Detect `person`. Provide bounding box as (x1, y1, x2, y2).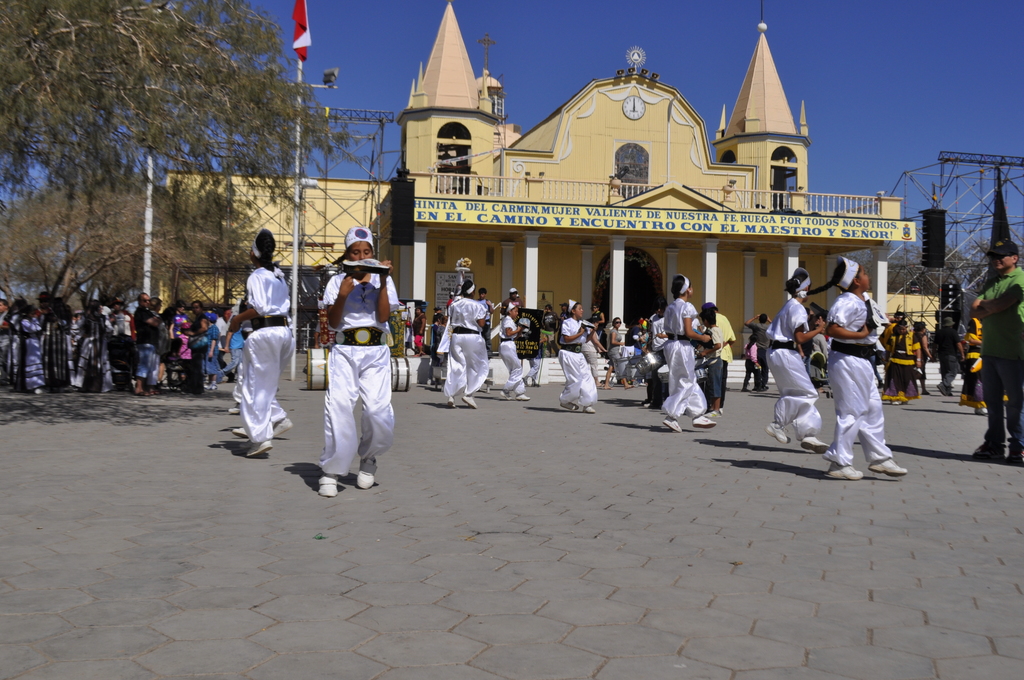
(227, 228, 293, 458).
